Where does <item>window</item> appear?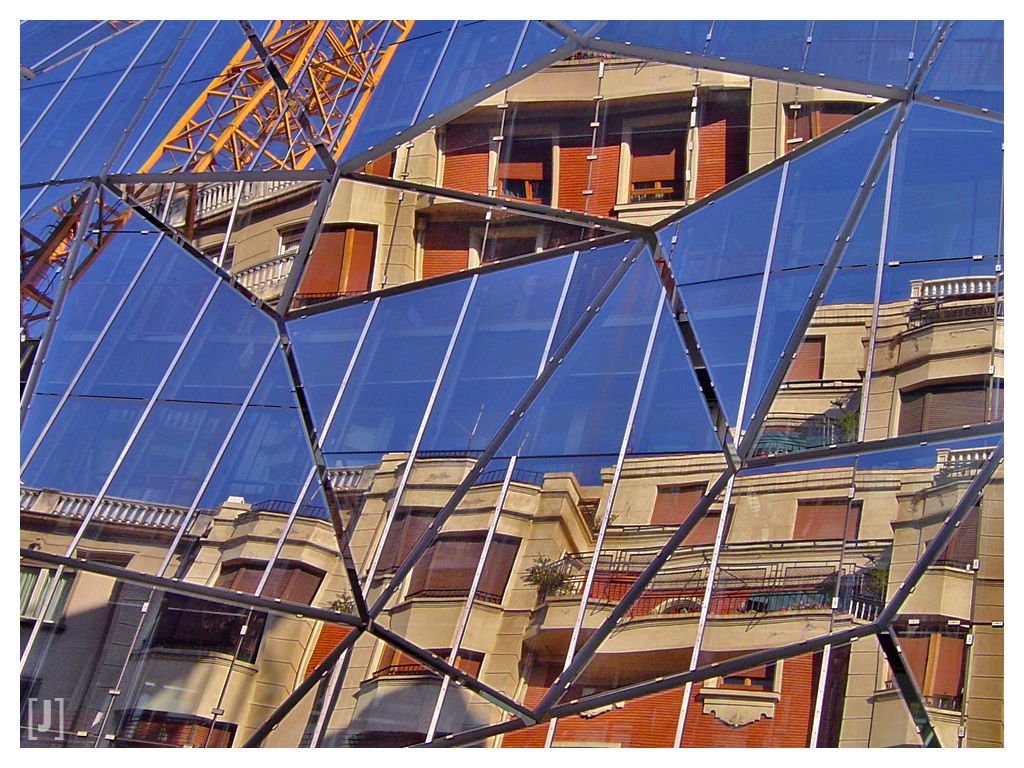
Appears at crop(399, 525, 537, 614).
